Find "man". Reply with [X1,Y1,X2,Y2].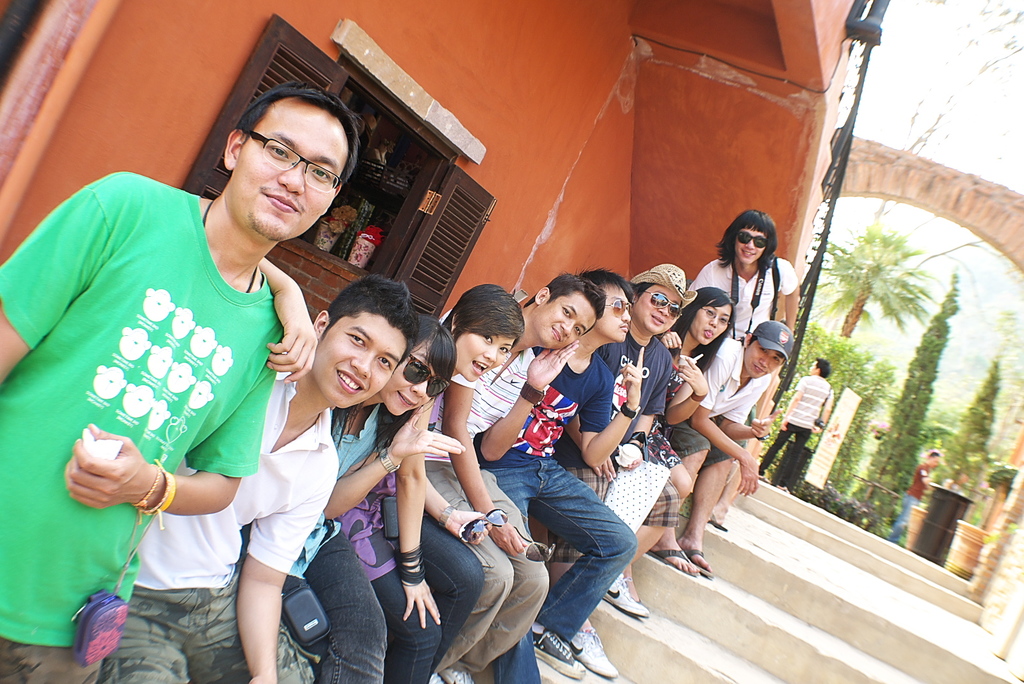
[758,348,839,482].
